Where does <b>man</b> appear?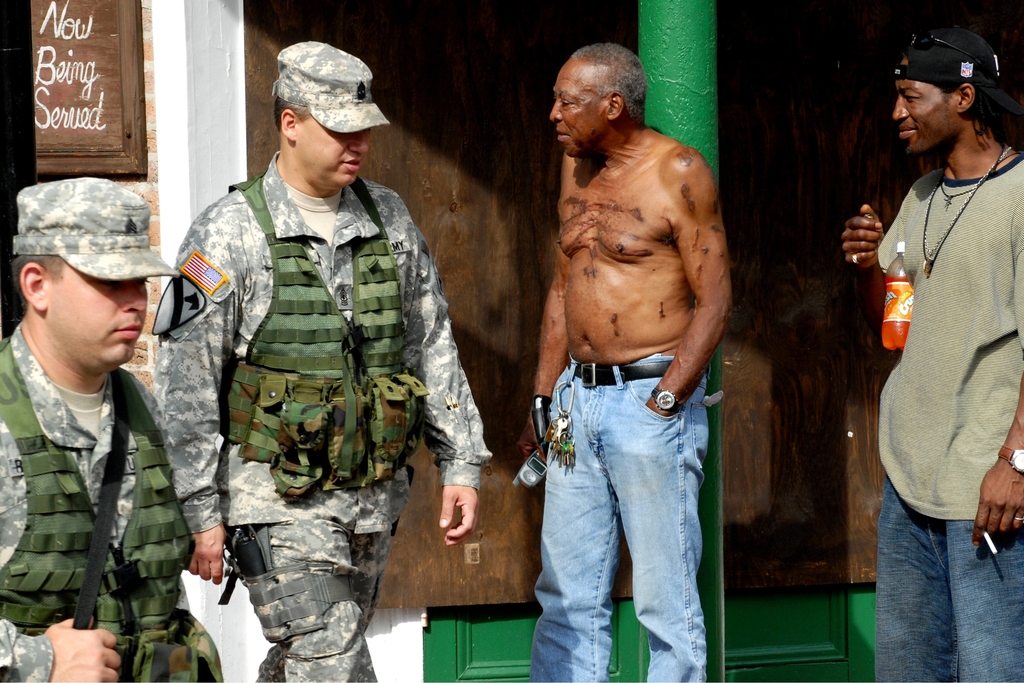
Appears at Rect(148, 42, 492, 682).
